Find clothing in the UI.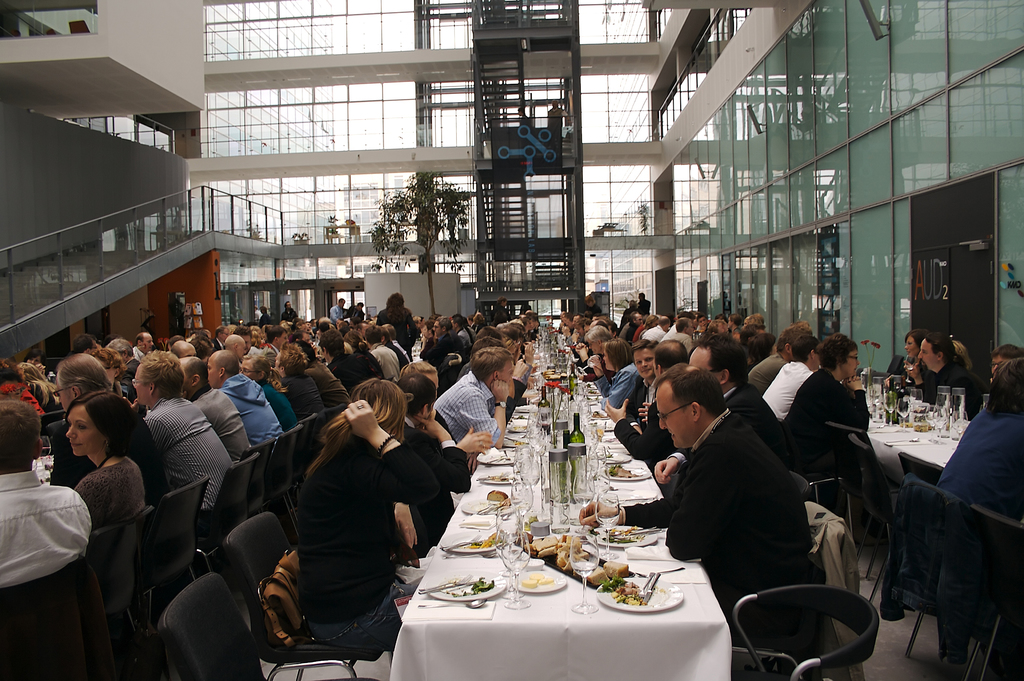
UI element at [left=71, top=445, right=145, bottom=533].
